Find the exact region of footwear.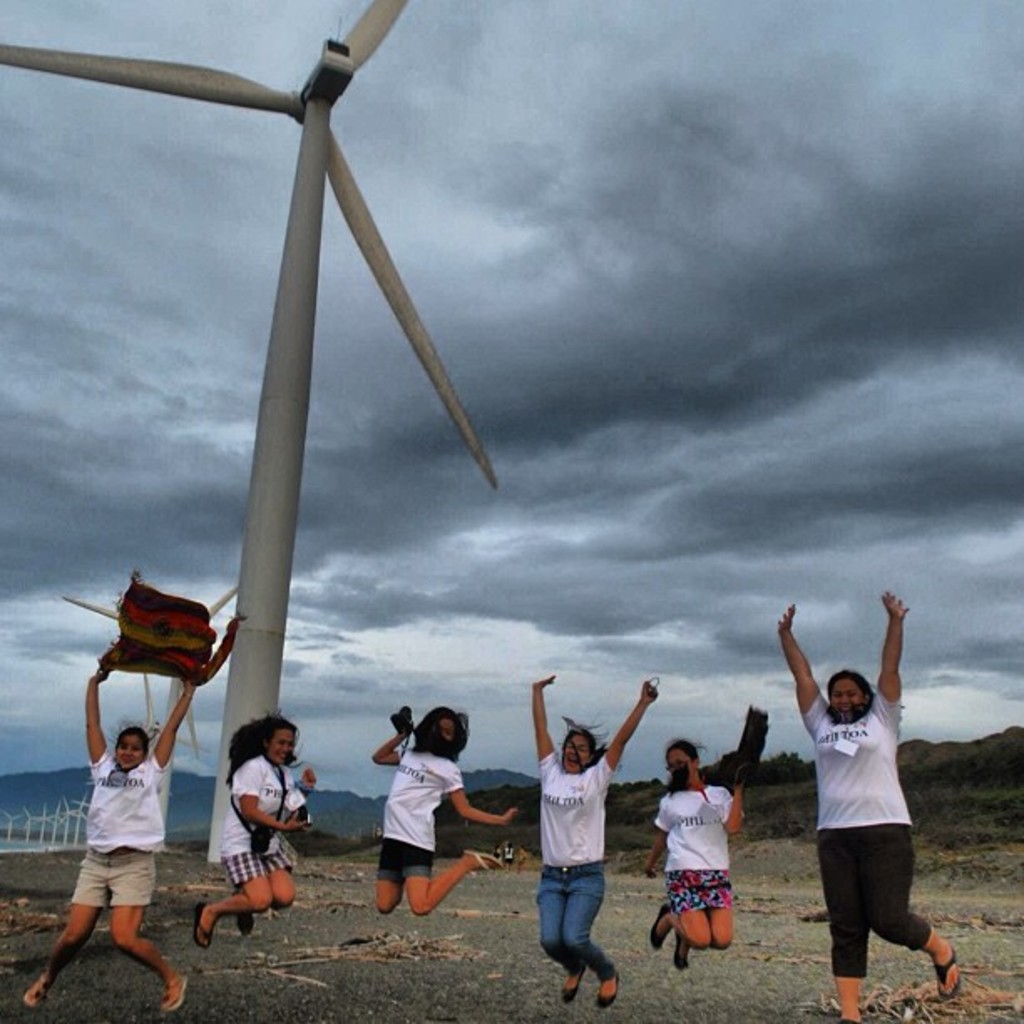
Exact region: (x1=935, y1=944, x2=960, y2=999).
